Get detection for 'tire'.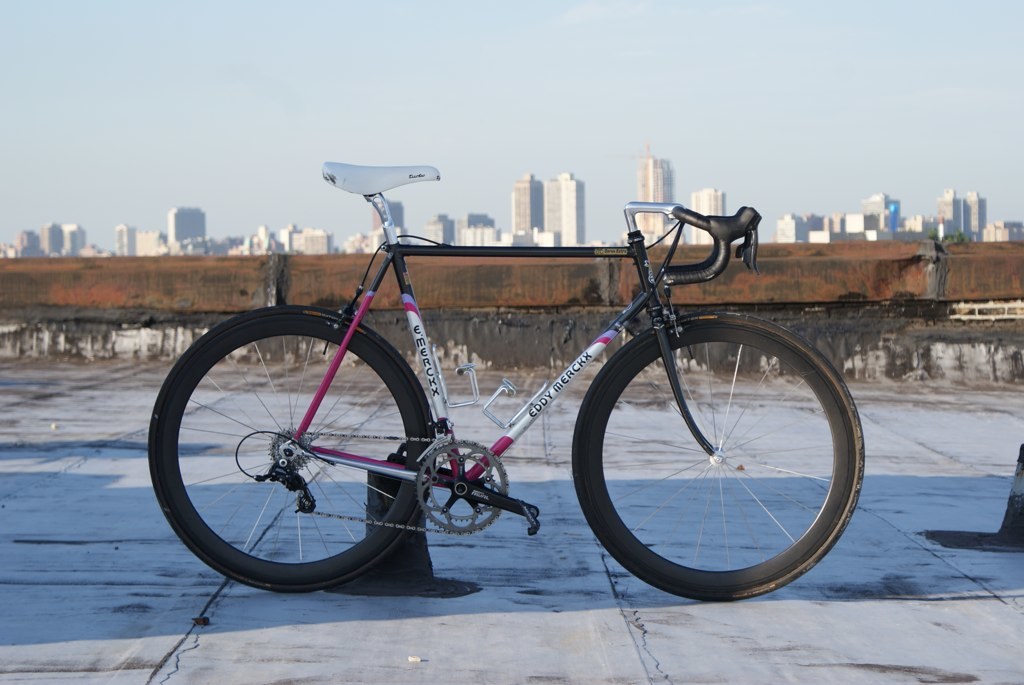
Detection: l=142, t=308, r=439, b=594.
